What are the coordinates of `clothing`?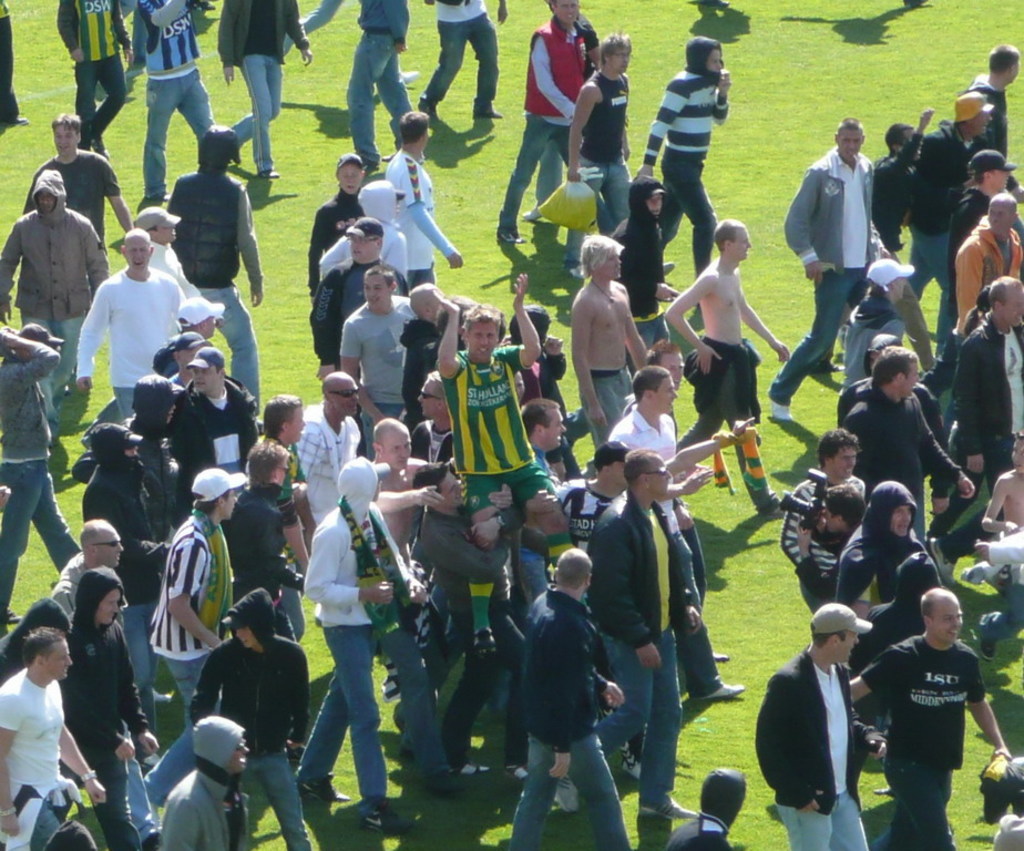
bbox=[674, 327, 781, 502].
